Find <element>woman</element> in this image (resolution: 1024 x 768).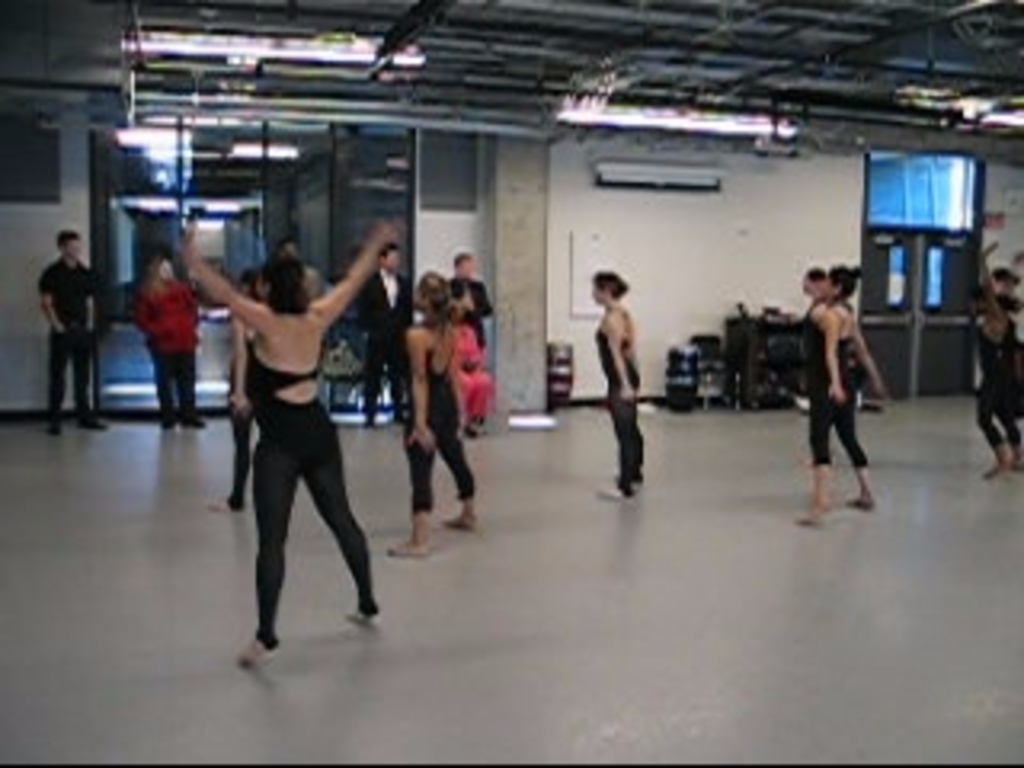
x1=384 y1=253 x2=477 y2=544.
